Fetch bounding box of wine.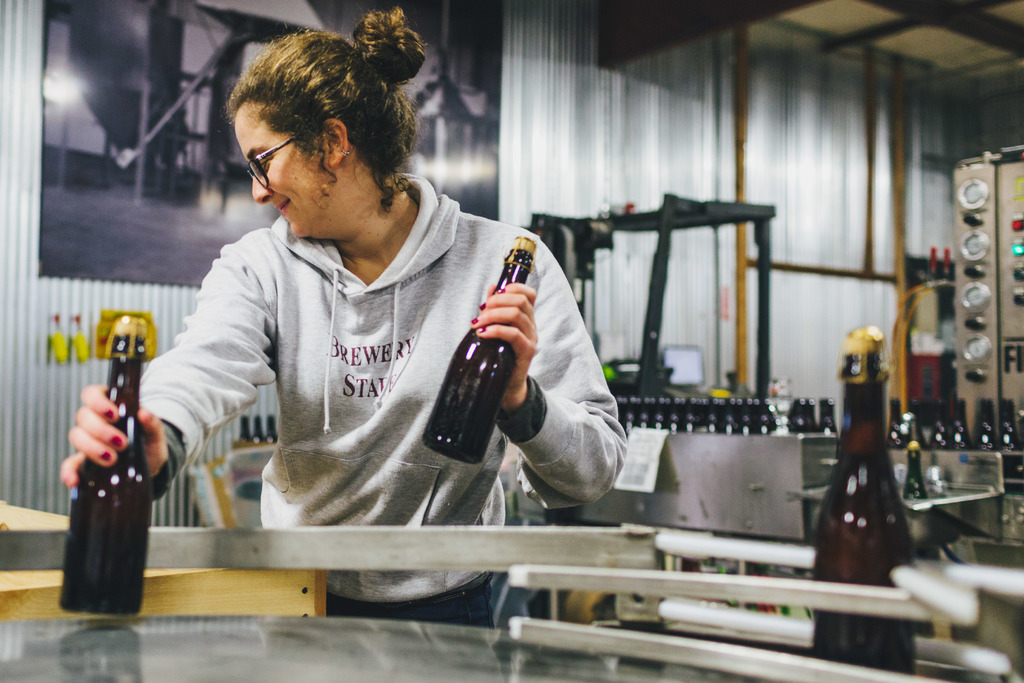
Bbox: {"left": 255, "top": 416, "right": 263, "bottom": 444}.
